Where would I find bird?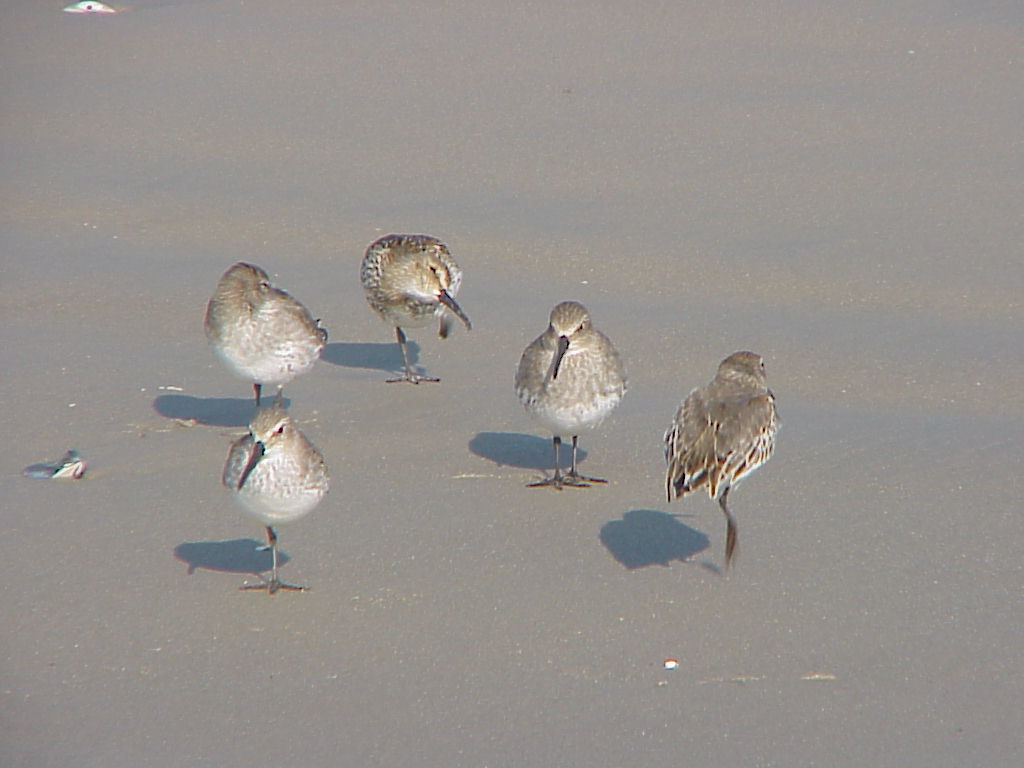
At <box>359,233,472,390</box>.
